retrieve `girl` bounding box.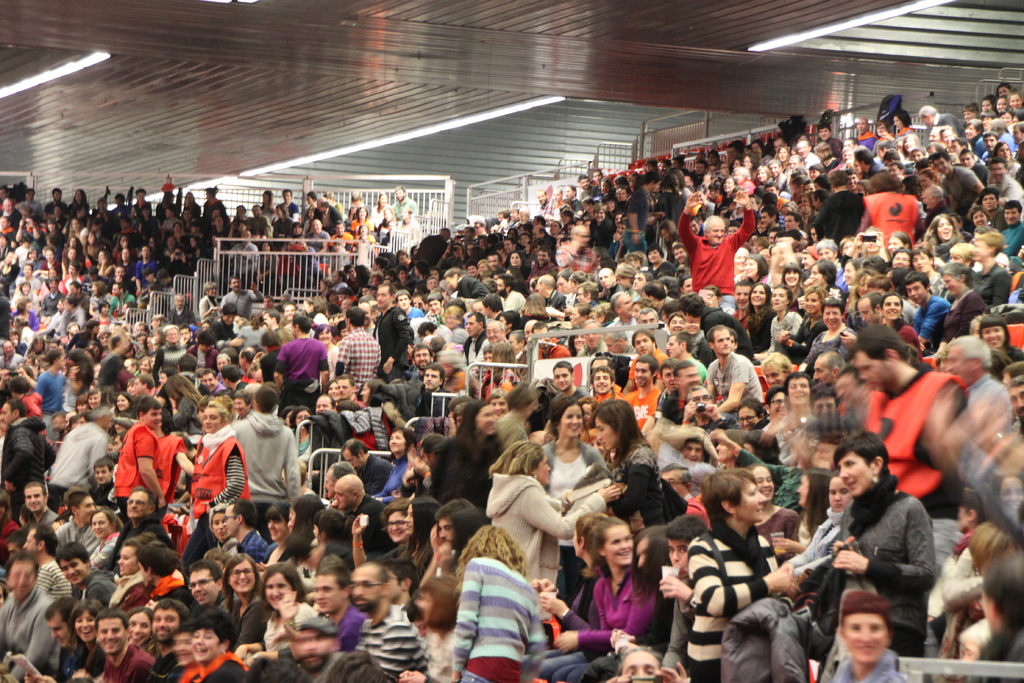
Bounding box: [404, 498, 436, 566].
